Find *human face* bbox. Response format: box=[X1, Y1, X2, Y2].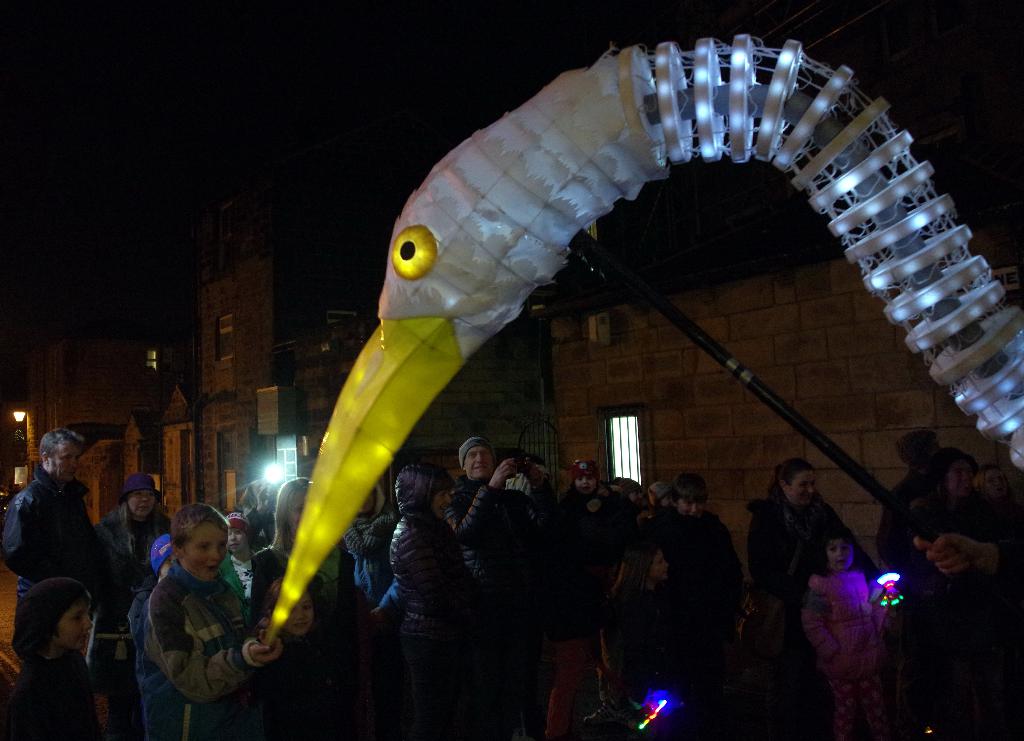
box=[432, 483, 452, 519].
